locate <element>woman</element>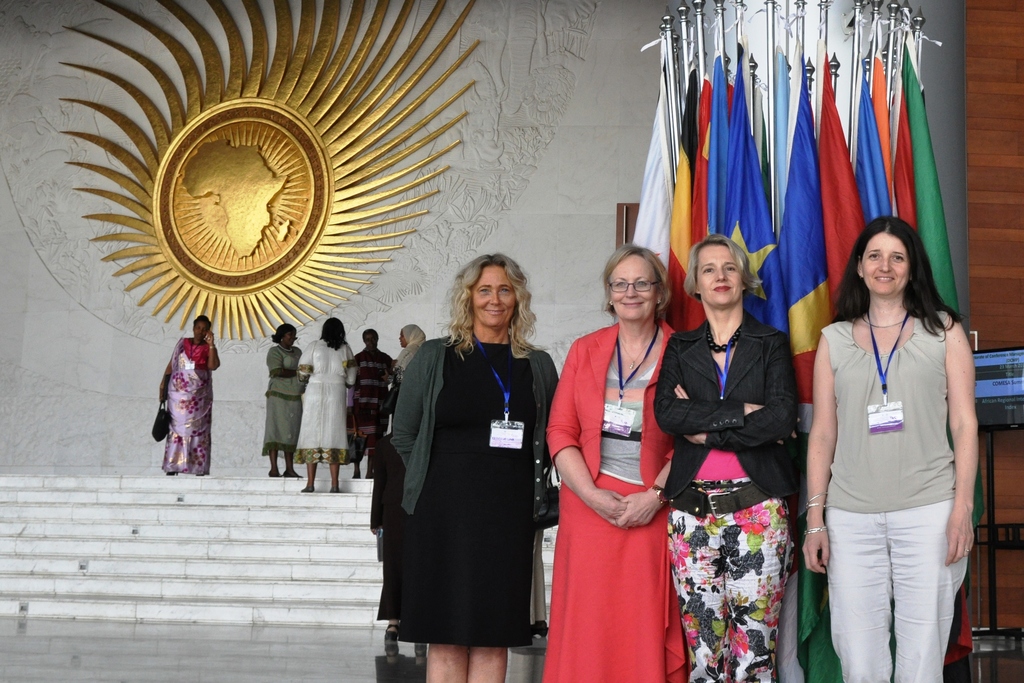
x1=804 y1=206 x2=977 y2=682
